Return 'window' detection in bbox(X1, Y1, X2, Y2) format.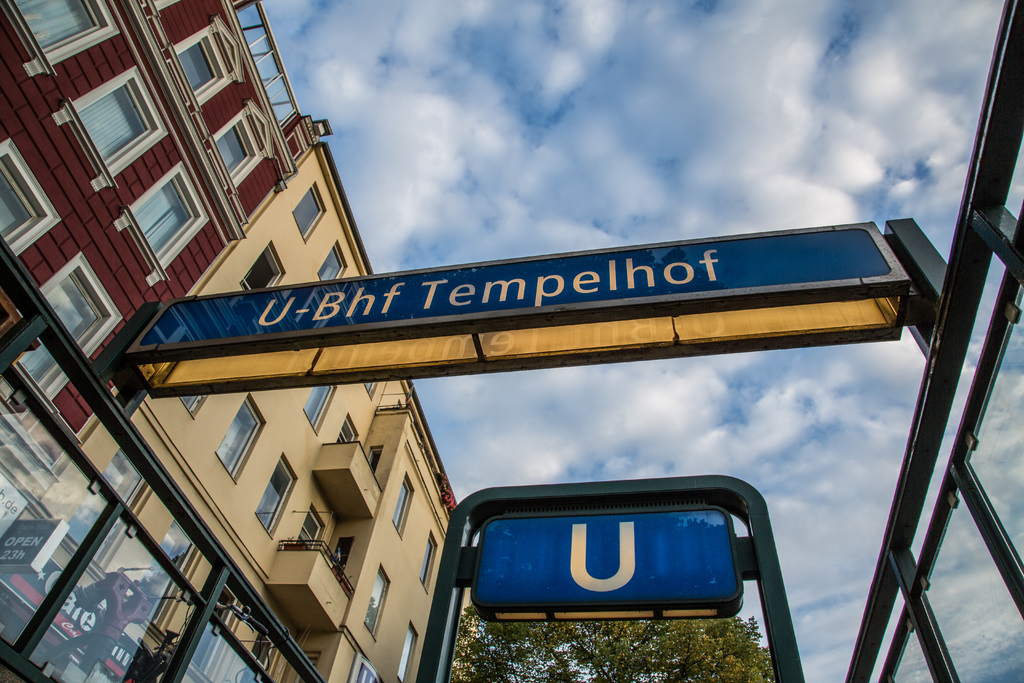
bbox(0, 0, 124, 78).
